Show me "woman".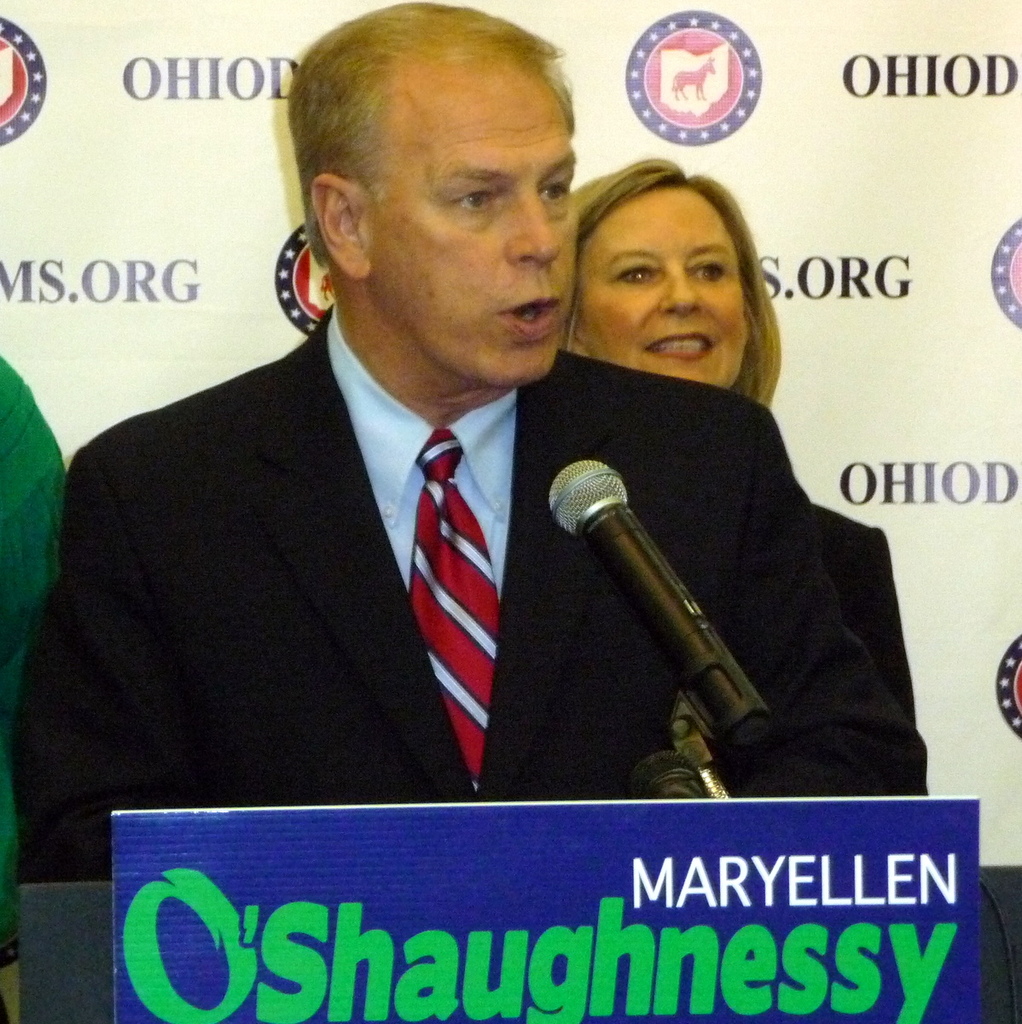
"woman" is here: <region>552, 156, 916, 718</region>.
